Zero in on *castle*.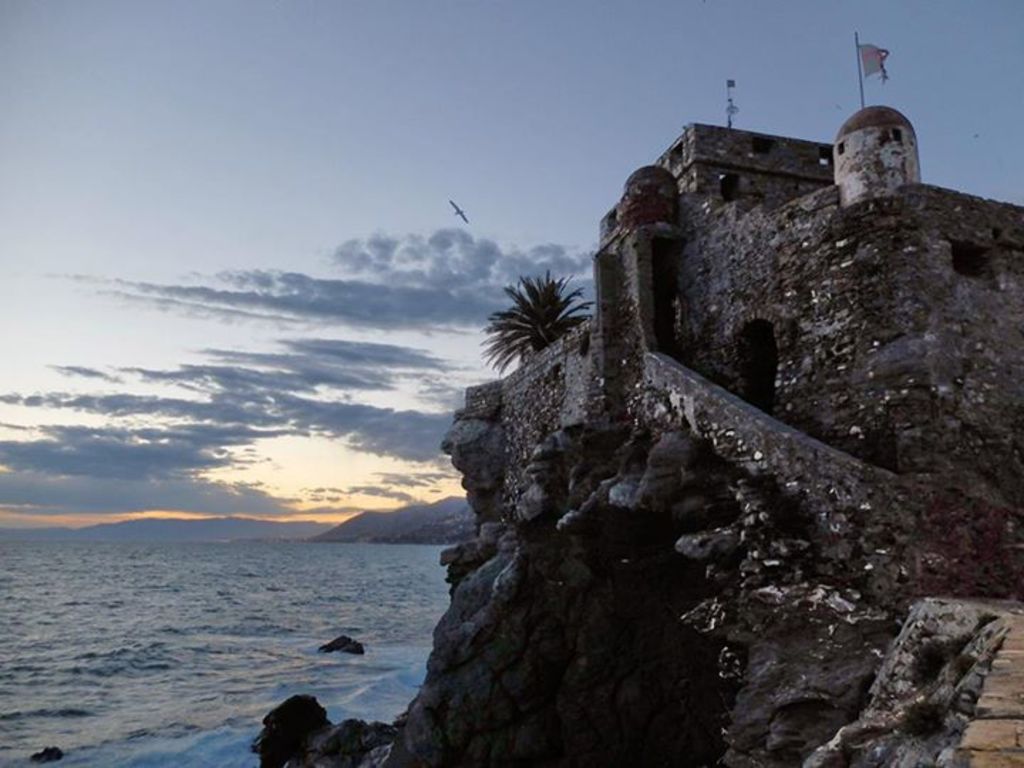
Zeroed in: box=[432, 71, 998, 572].
